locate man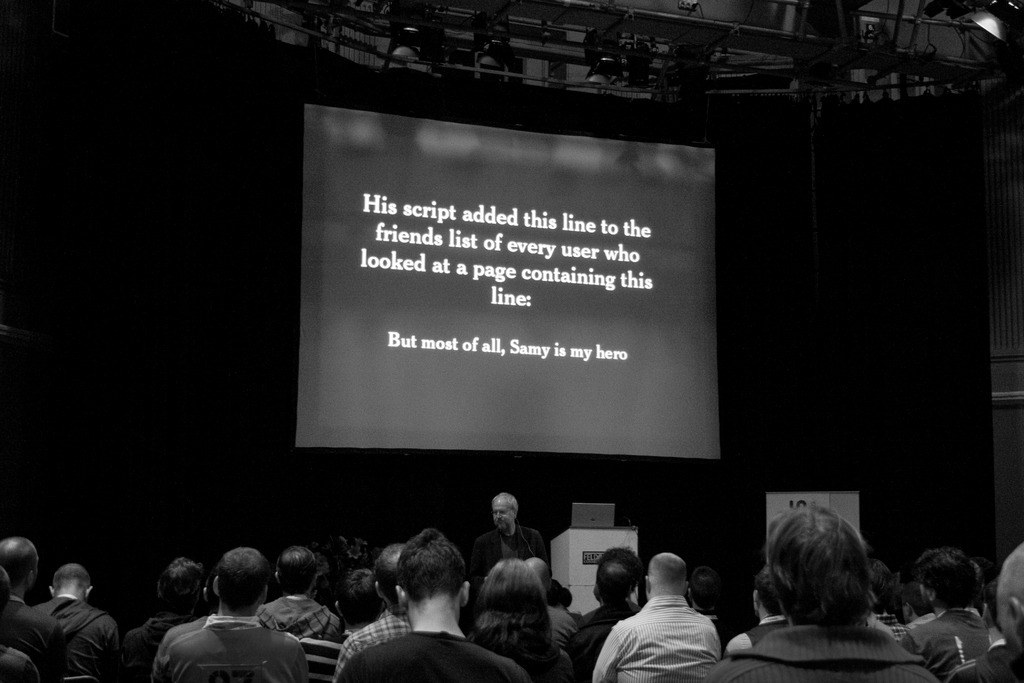
BBox(332, 531, 524, 682)
